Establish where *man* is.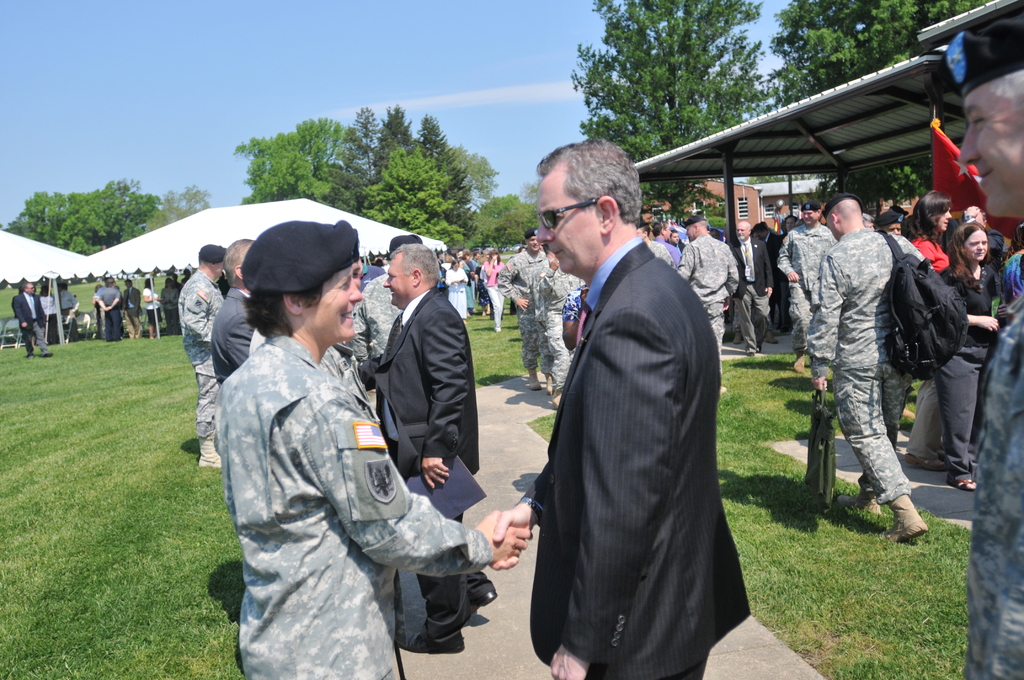
Established at left=174, top=245, right=232, bottom=465.
